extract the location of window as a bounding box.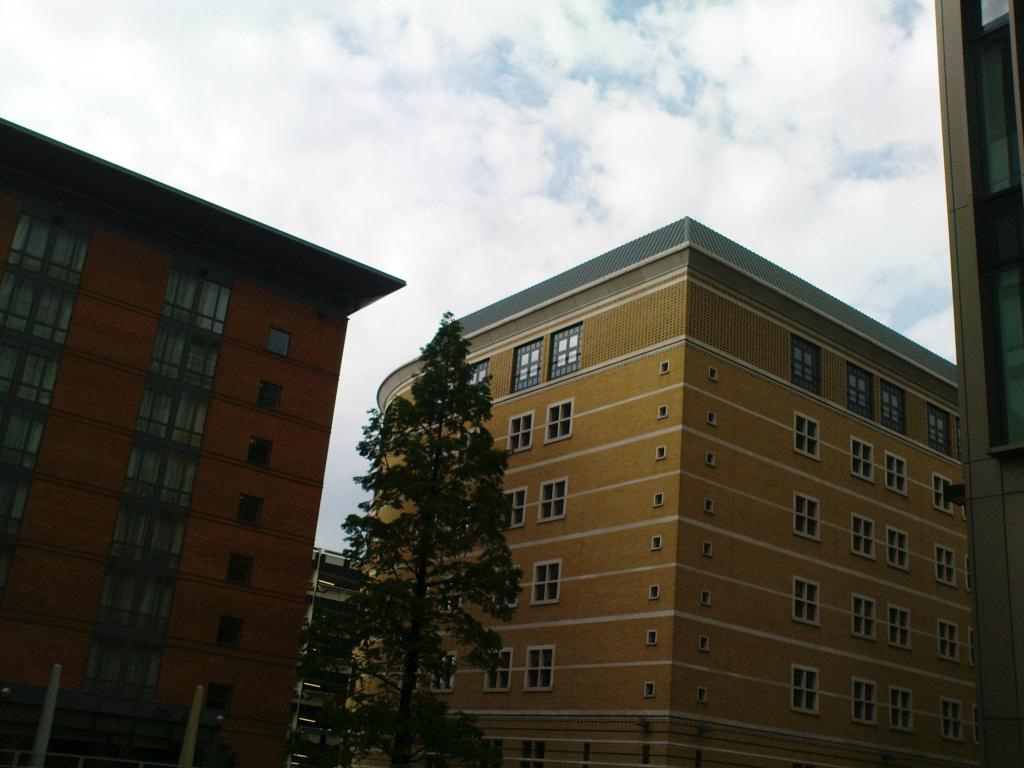
225 555 255 591.
